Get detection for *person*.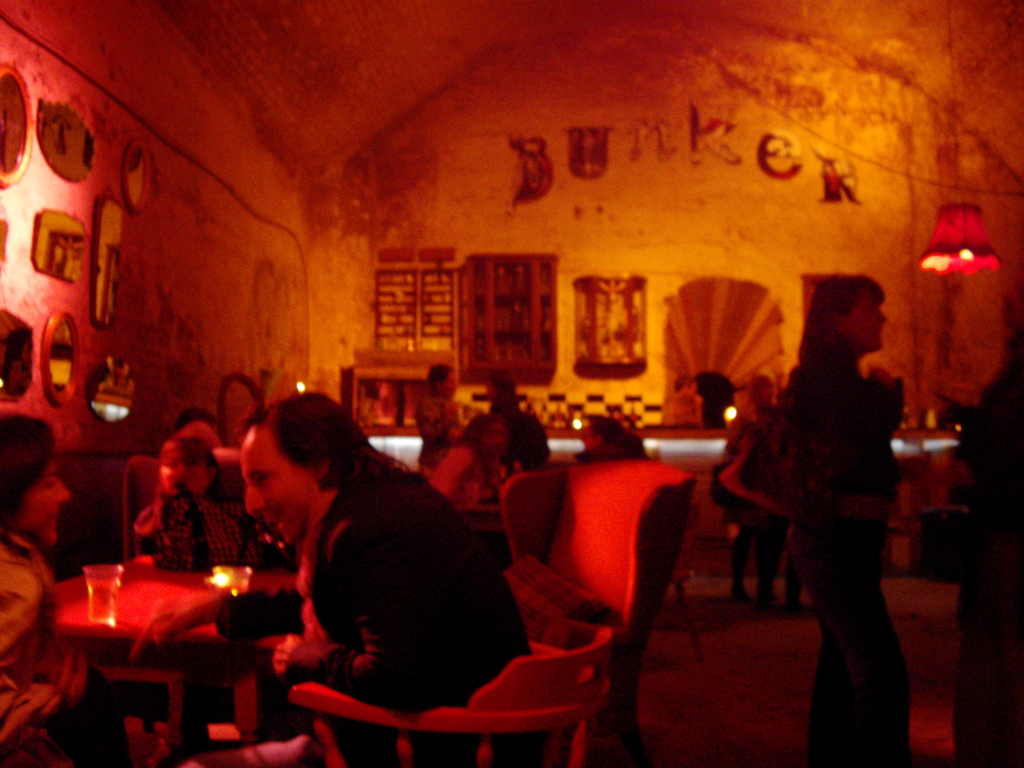
Detection: [x1=413, y1=355, x2=484, y2=472].
